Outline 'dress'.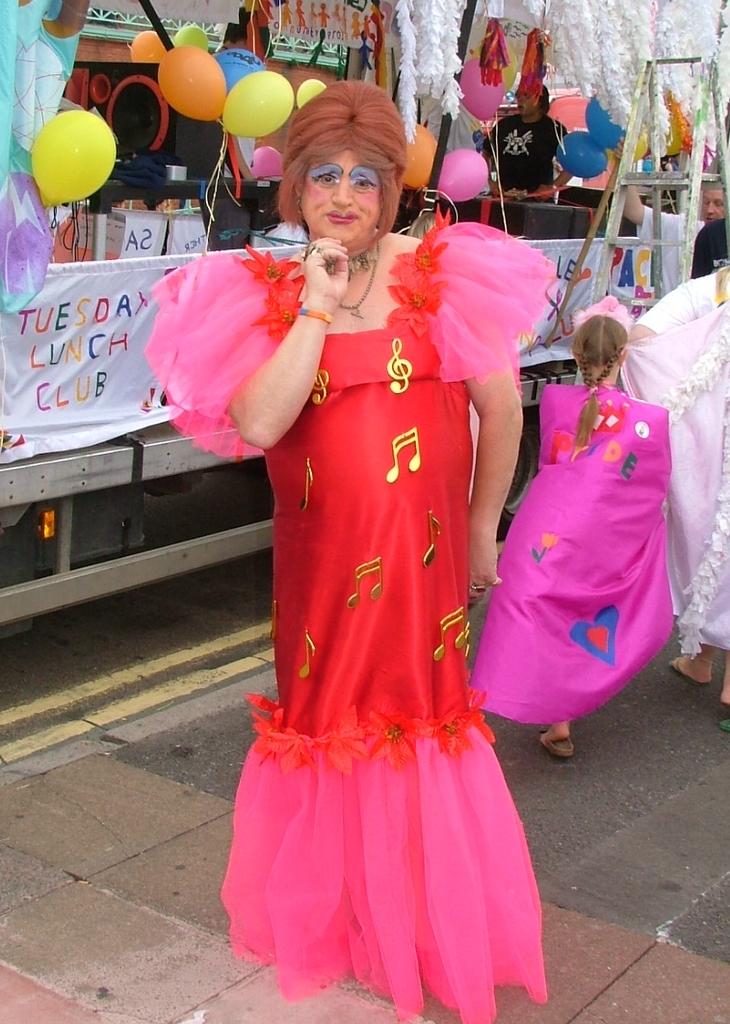
Outline: (623,300,729,660).
